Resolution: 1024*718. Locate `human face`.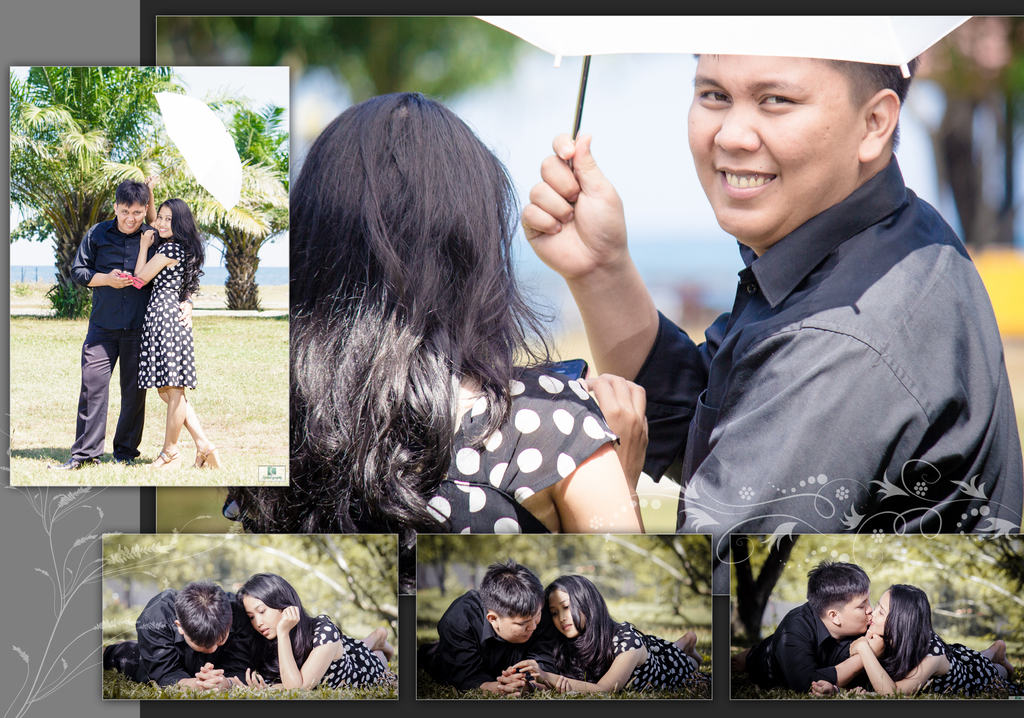
(left=550, top=587, right=589, bottom=641).
